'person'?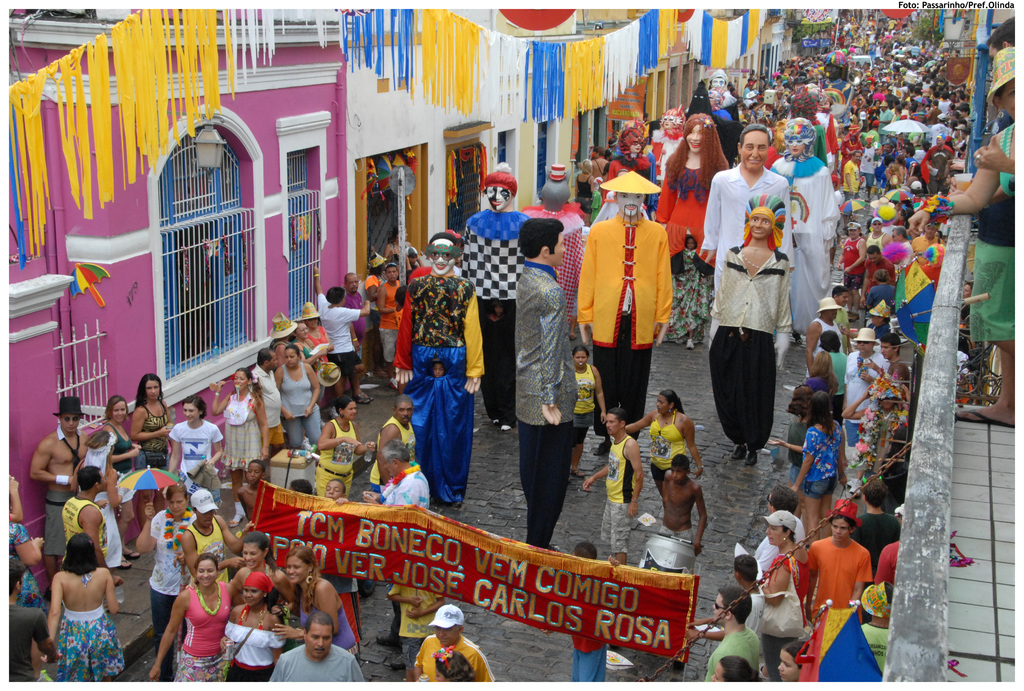
{"x1": 848, "y1": 375, "x2": 908, "y2": 481}
